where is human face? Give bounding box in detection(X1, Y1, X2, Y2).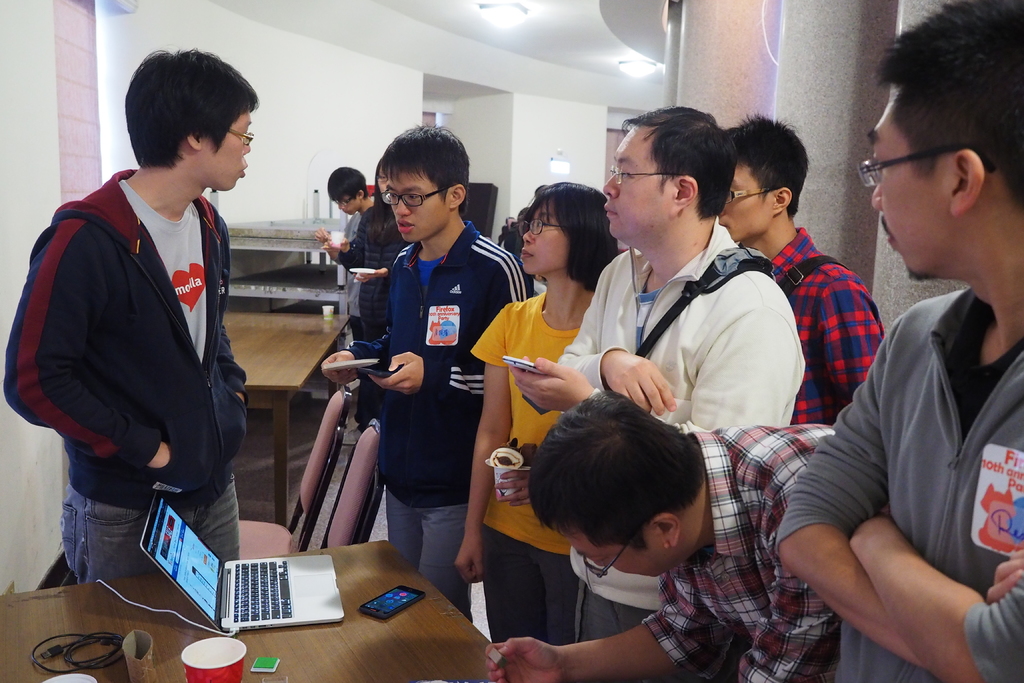
detection(868, 88, 948, 283).
